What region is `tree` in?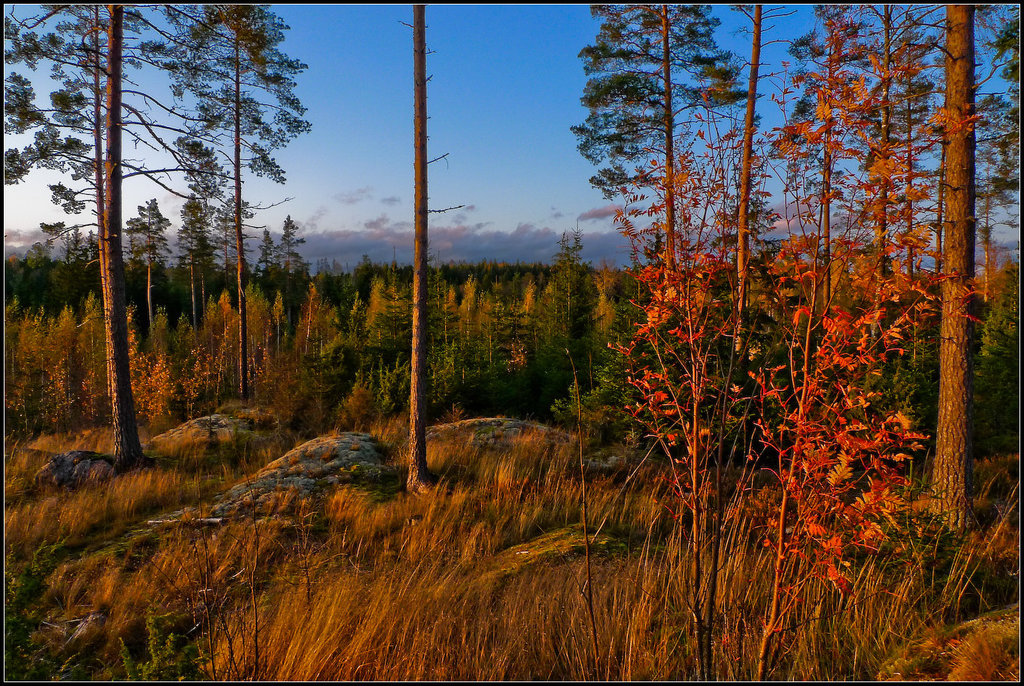
{"x1": 269, "y1": 219, "x2": 319, "y2": 369}.
